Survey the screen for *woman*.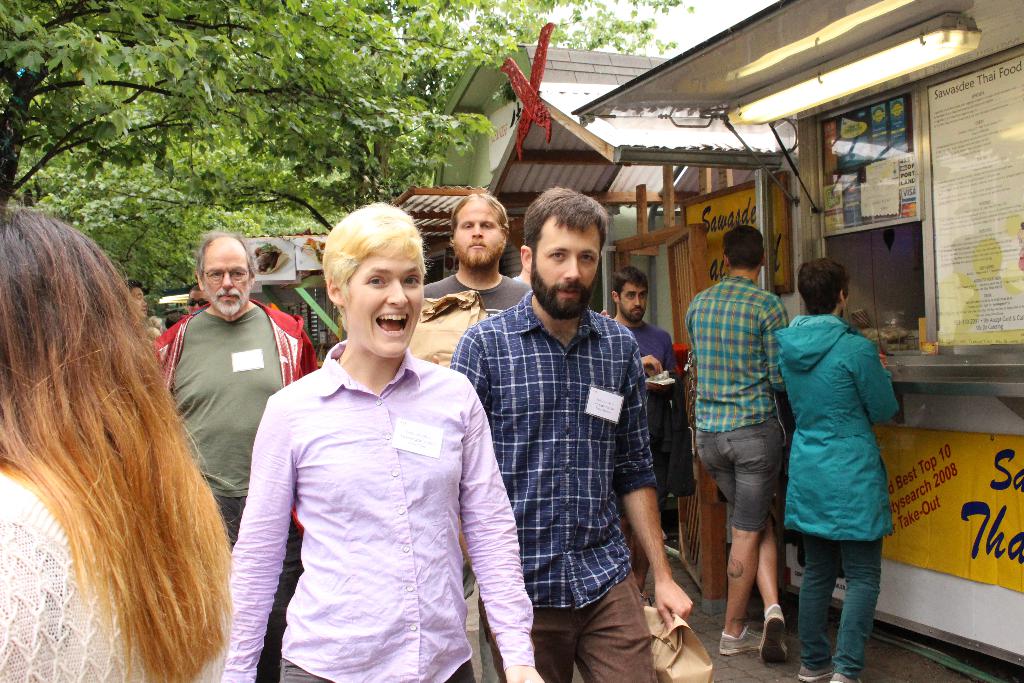
Survey found: l=0, t=205, r=231, b=682.
